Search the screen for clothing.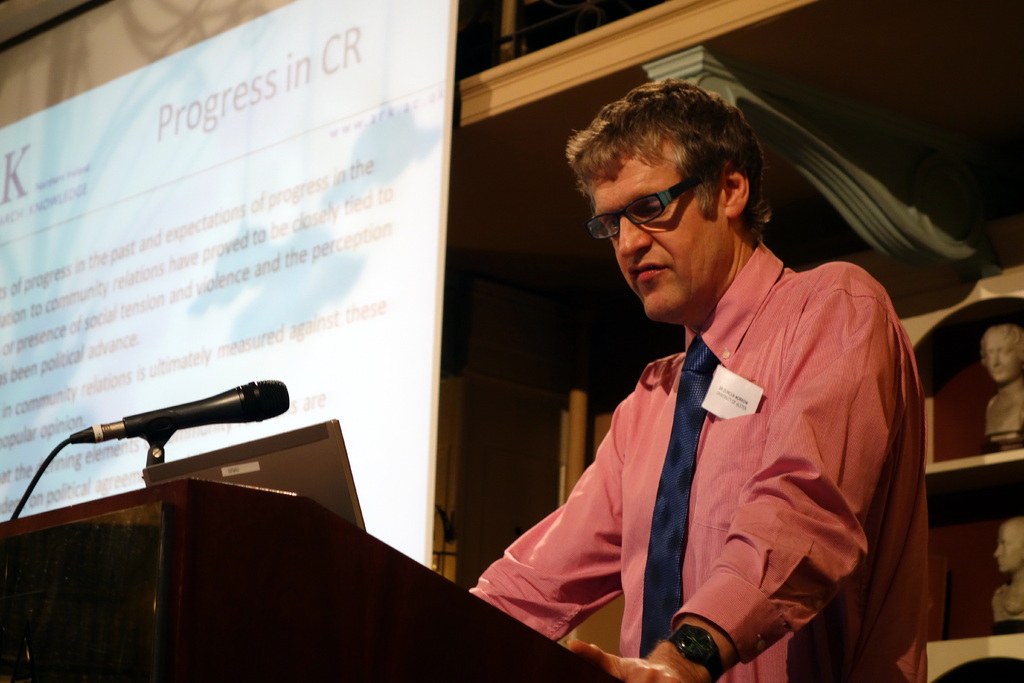
Found at locate(441, 215, 958, 682).
